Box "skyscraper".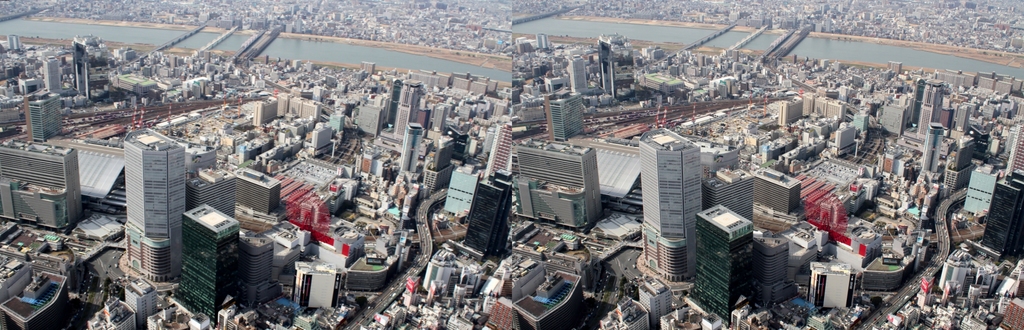
bbox(123, 126, 184, 281).
